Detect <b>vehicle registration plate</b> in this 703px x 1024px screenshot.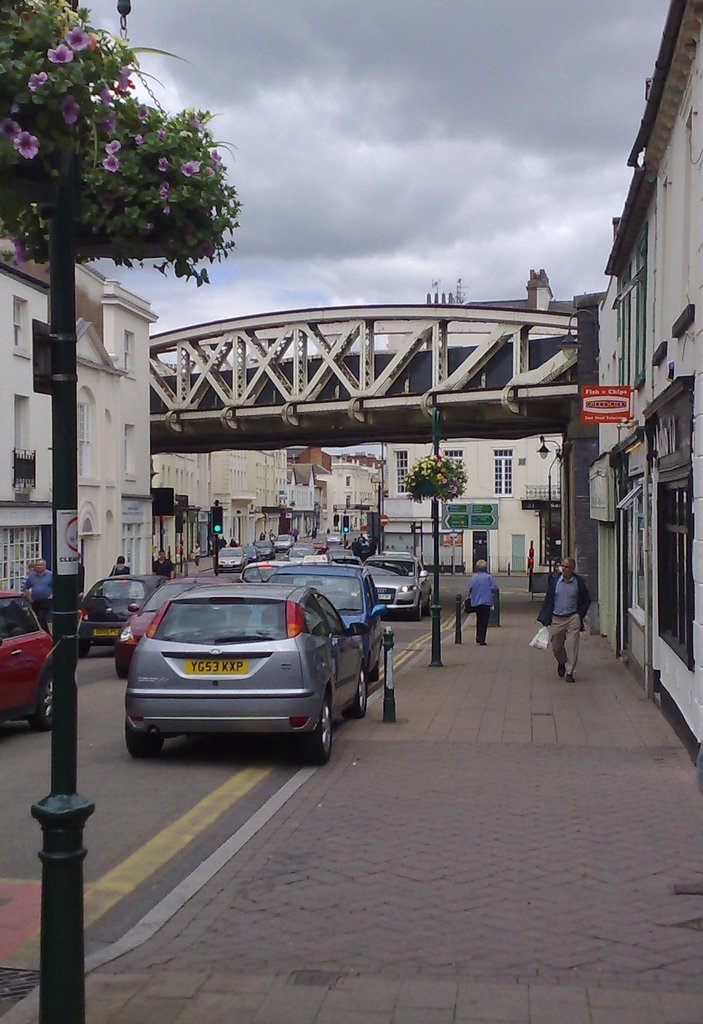
Detection: Rect(378, 596, 390, 601).
